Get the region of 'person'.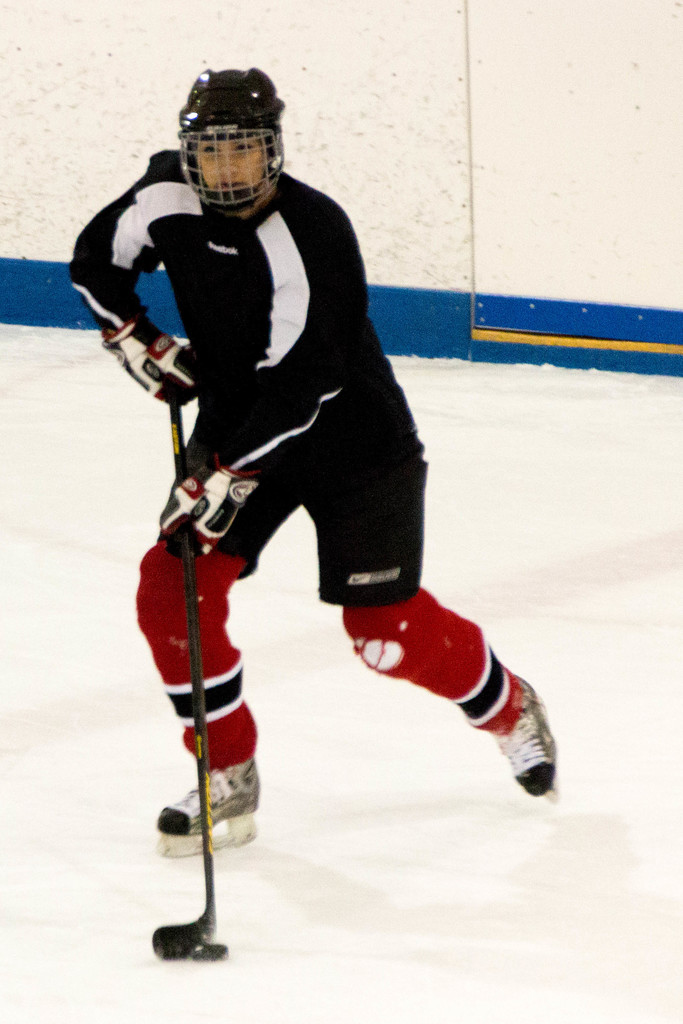
l=59, t=70, r=555, b=834.
